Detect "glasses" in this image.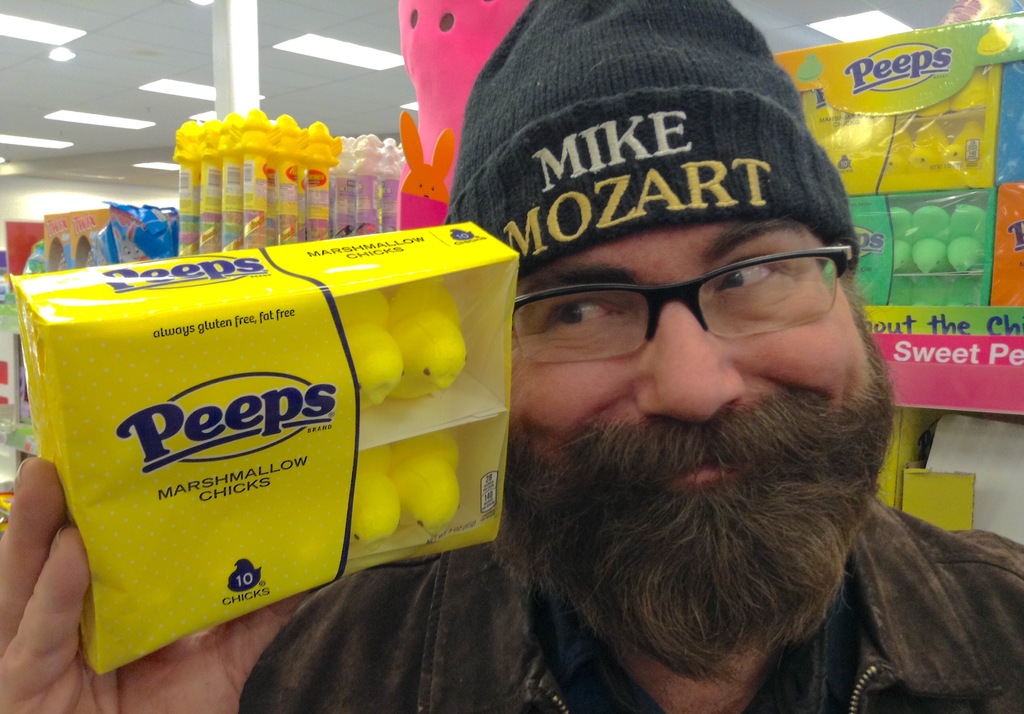
Detection: box=[511, 239, 856, 366].
